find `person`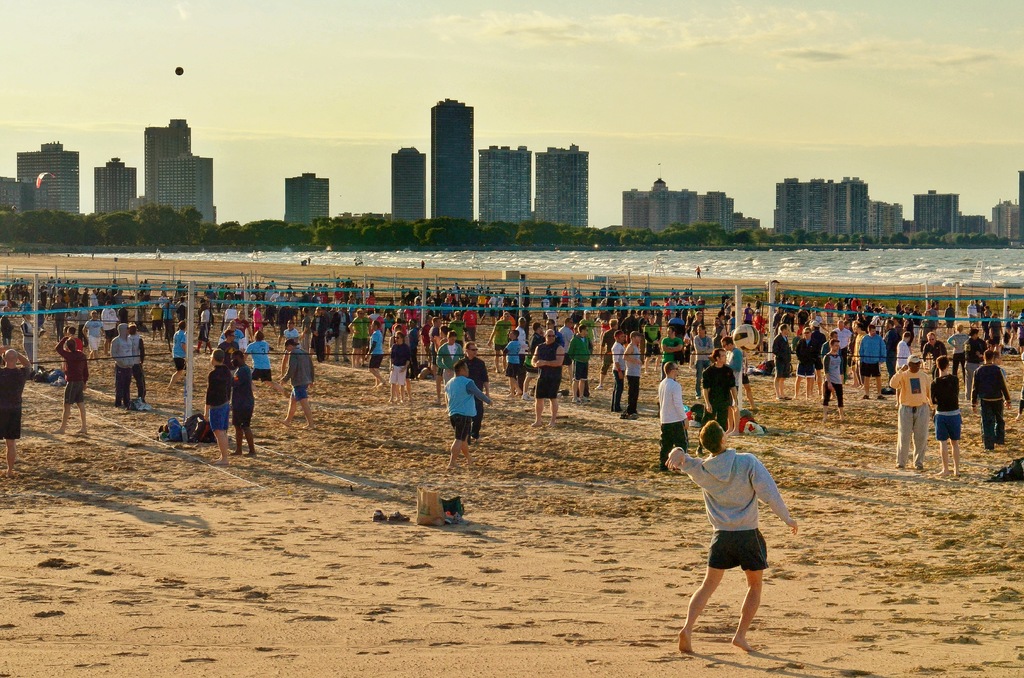
bbox=[228, 353, 259, 454]
